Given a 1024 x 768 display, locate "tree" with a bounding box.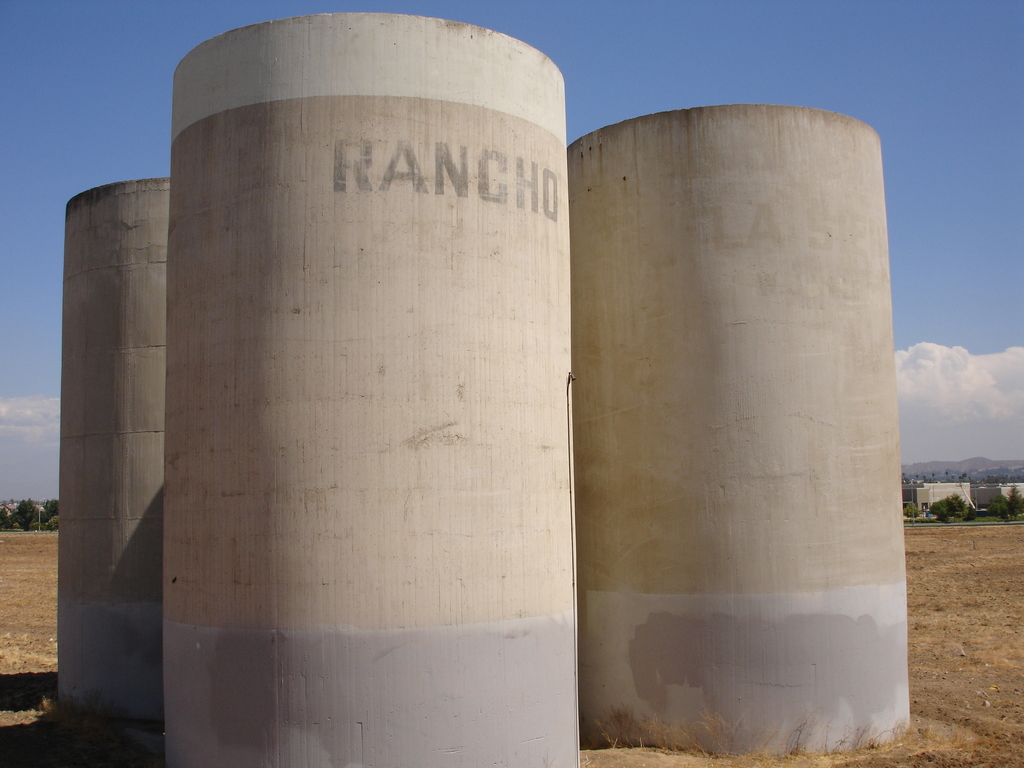
Located: Rect(1003, 483, 1023, 522).
